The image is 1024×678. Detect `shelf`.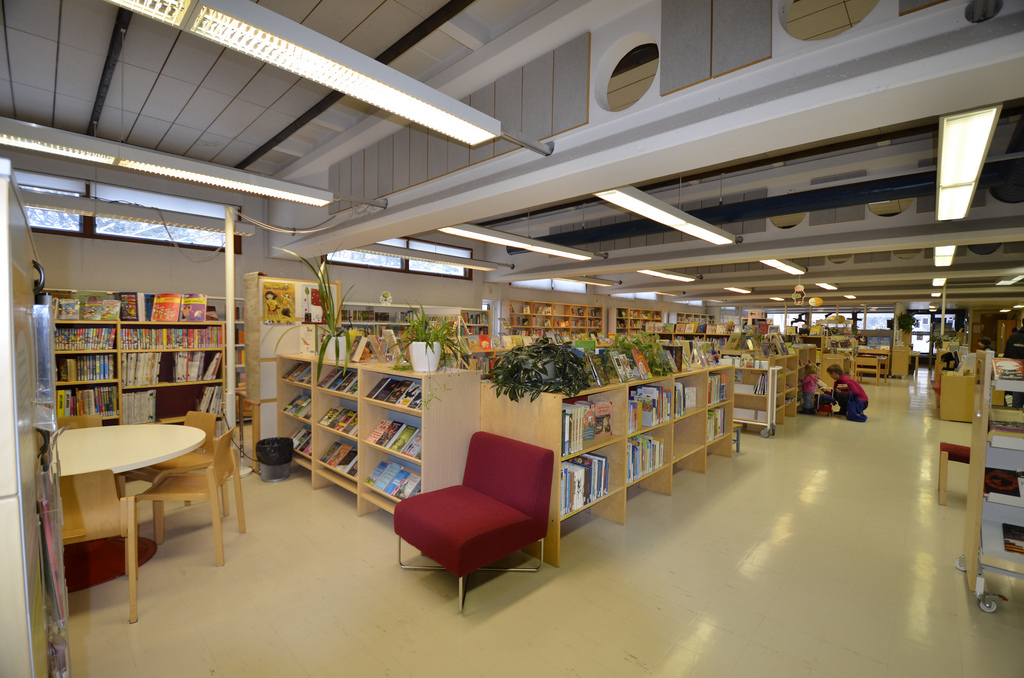
Detection: <bbox>669, 404, 711, 474</bbox>.
